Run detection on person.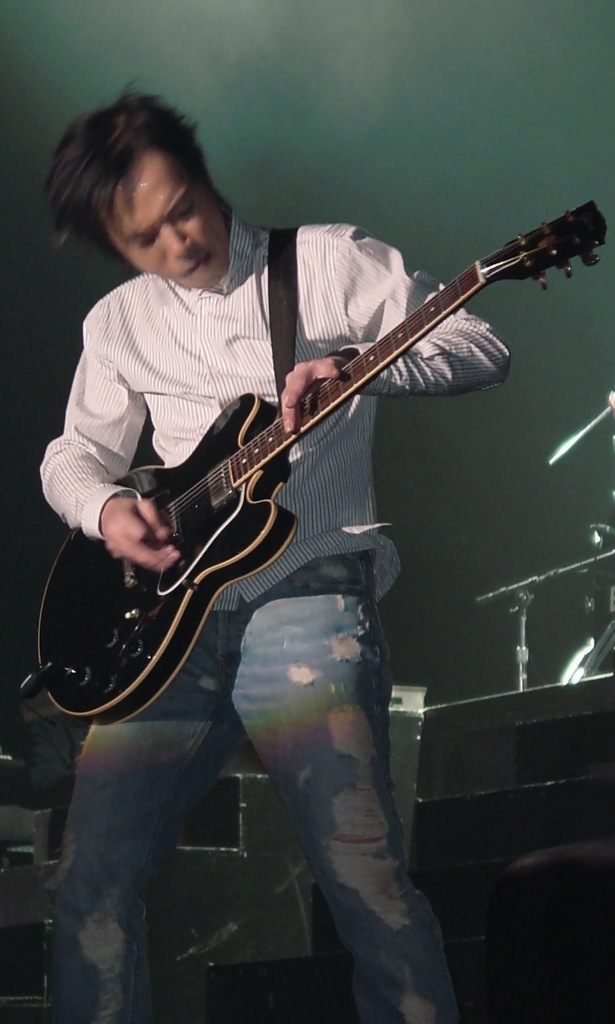
Result: [x1=38, y1=83, x2=508, y2=1023].
